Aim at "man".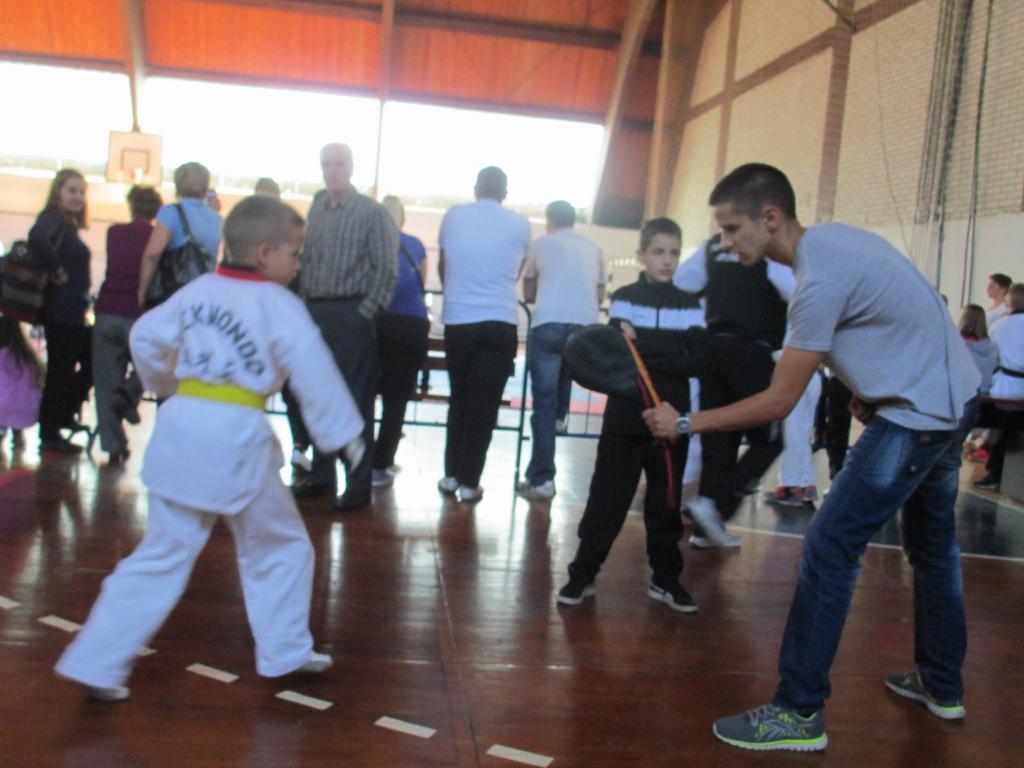
Aimed at {"left": 292, "top": 143, "right": 397, "bottom": 506}.
